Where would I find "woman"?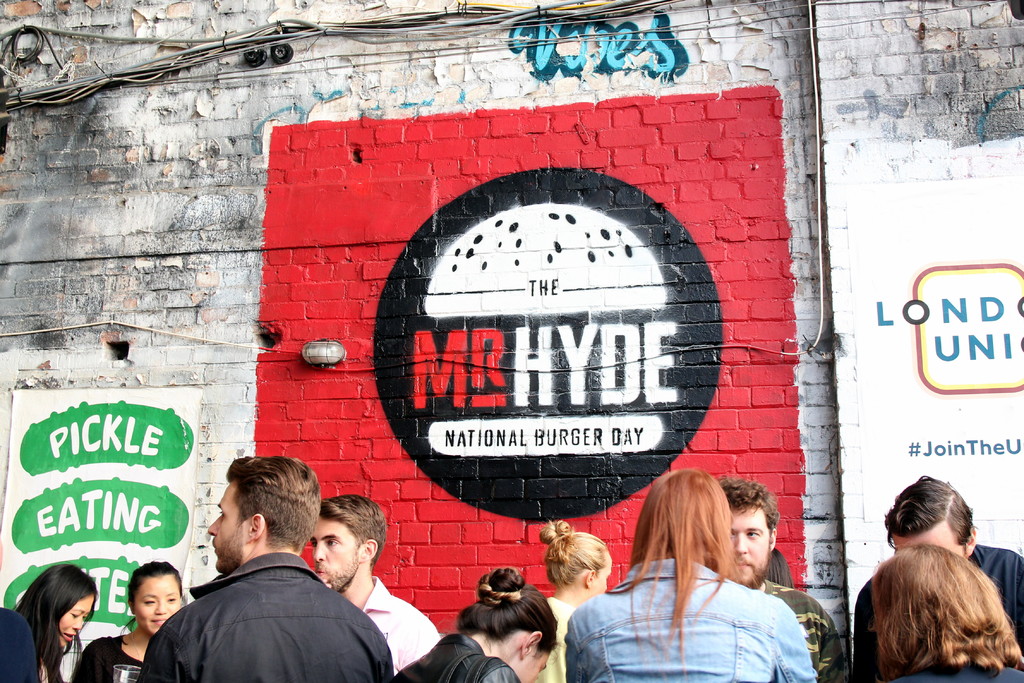
At left=67, top=556, right=189, bottom=682.
